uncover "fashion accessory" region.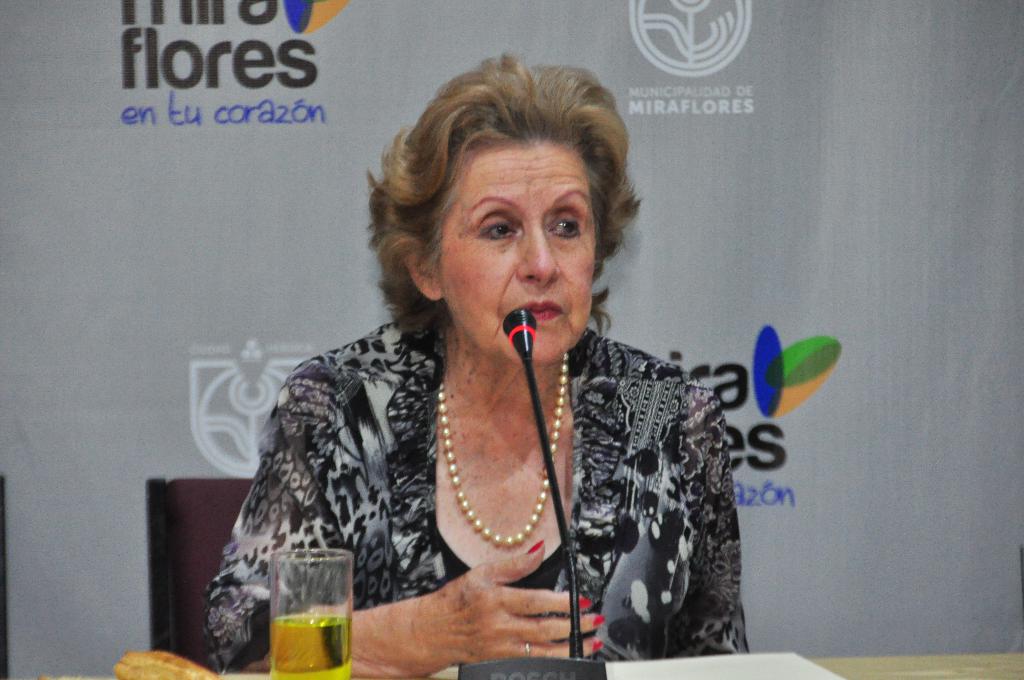
Uncovered: x1=593 y1=613 x2=605 y2=629.
